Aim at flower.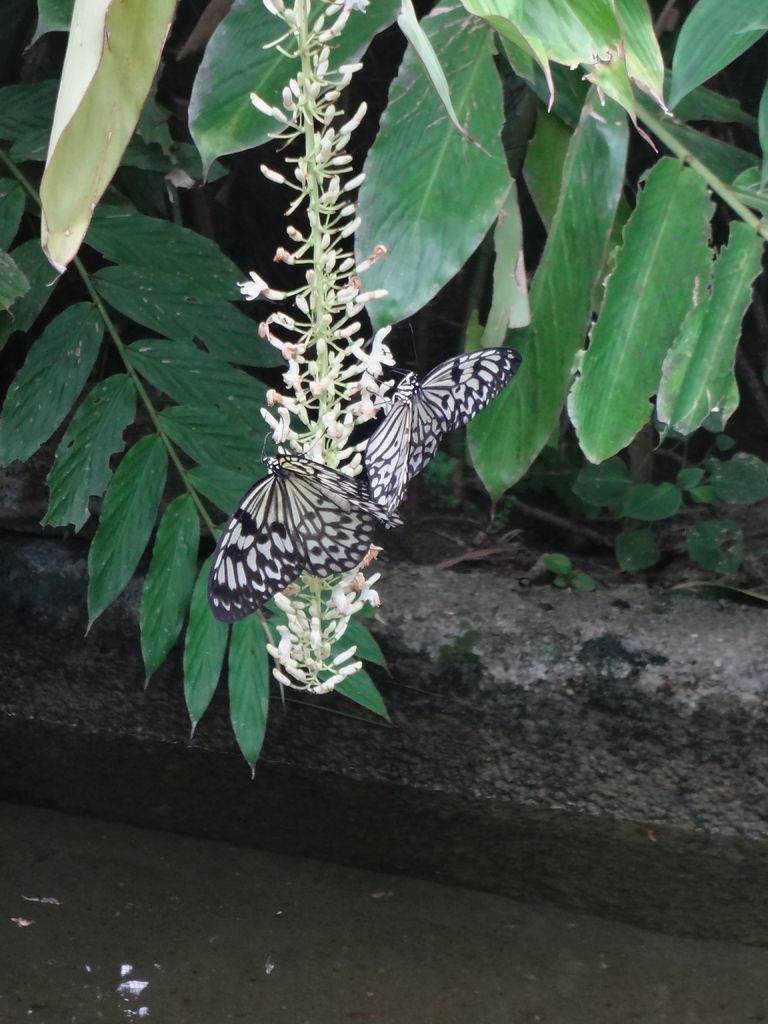
Aimed at <region>350, 327, 392, 383</region>.
